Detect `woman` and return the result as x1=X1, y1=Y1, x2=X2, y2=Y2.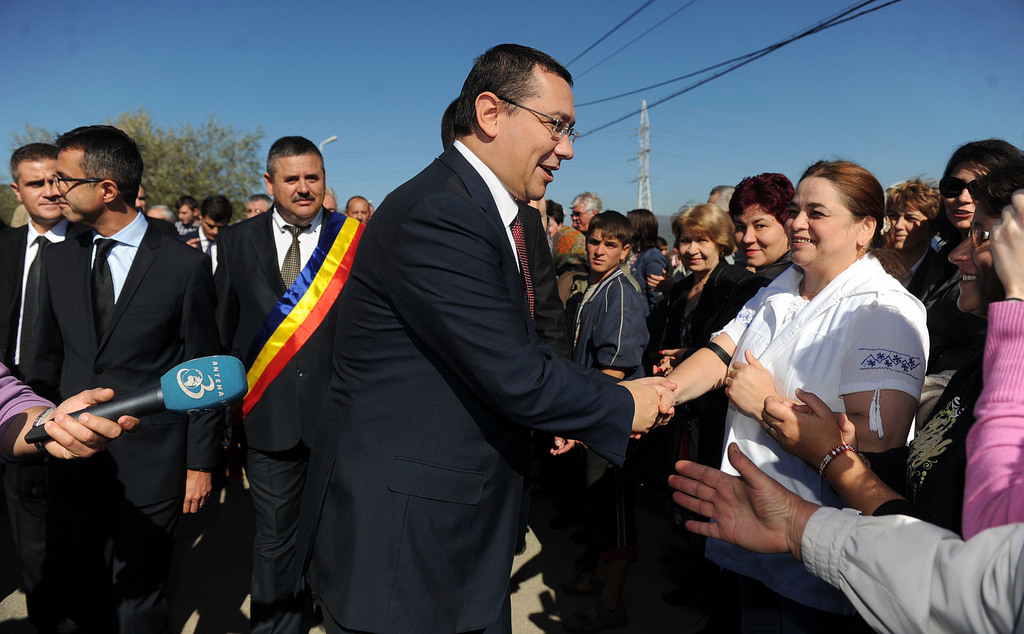
x1=646, y1=206, x2=752, y2=384.
